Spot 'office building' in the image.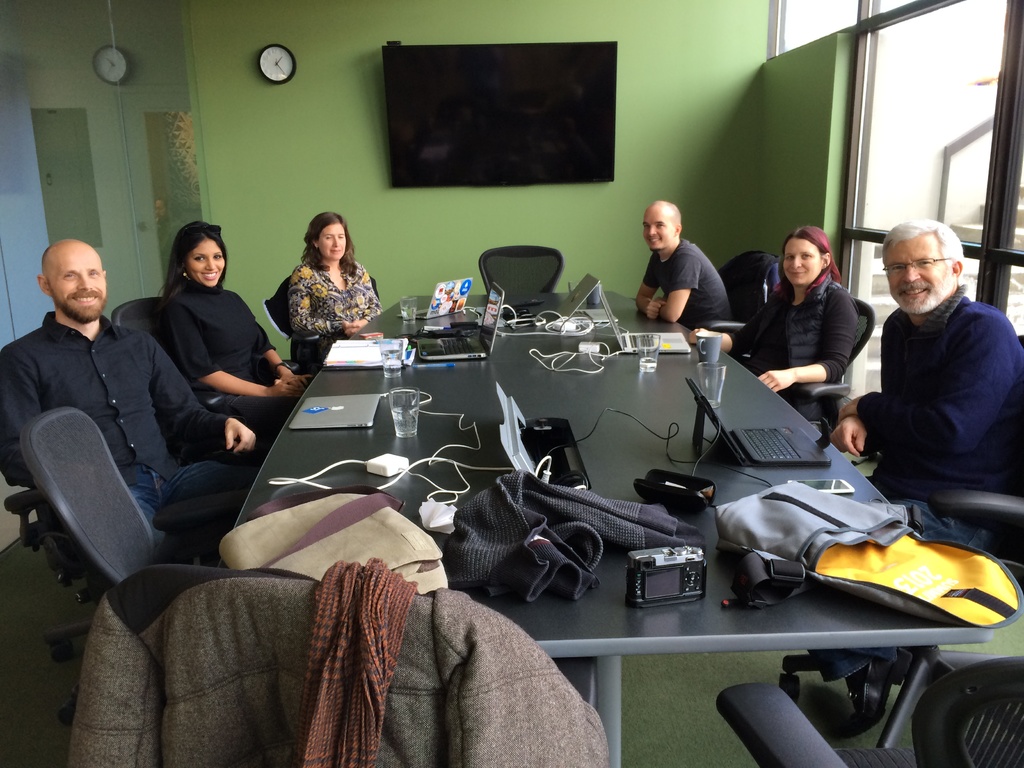
'office building' found at (0,0,1023,767).
